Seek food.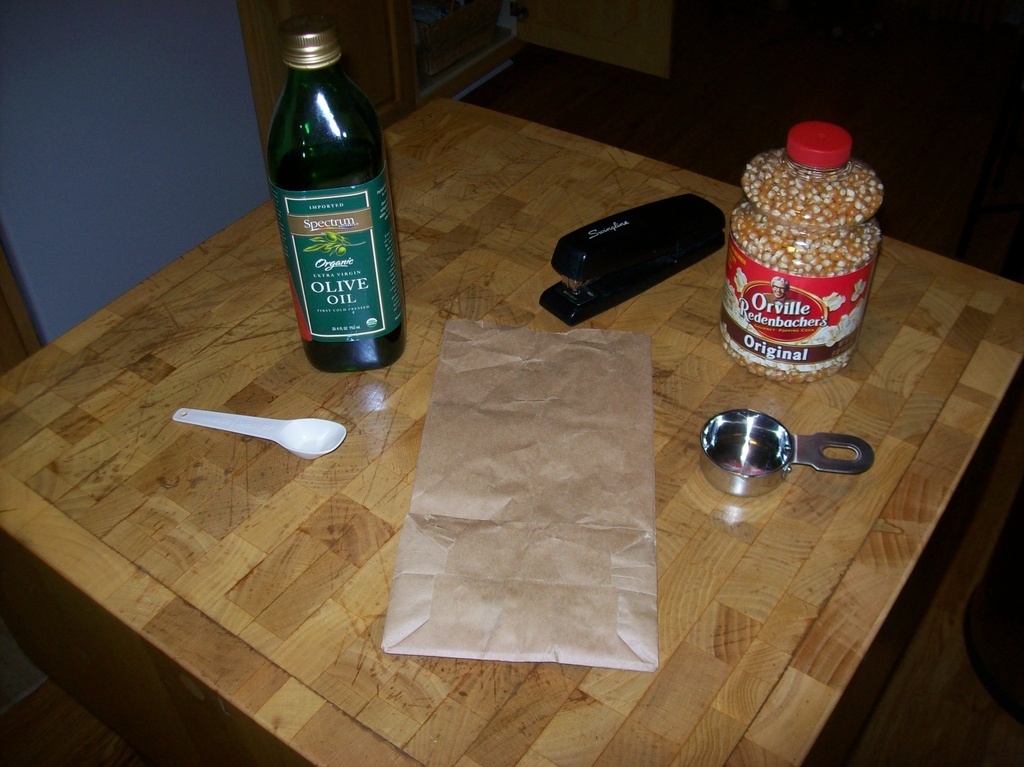
[x1=716, y1=147, x2=883, y2=353].
